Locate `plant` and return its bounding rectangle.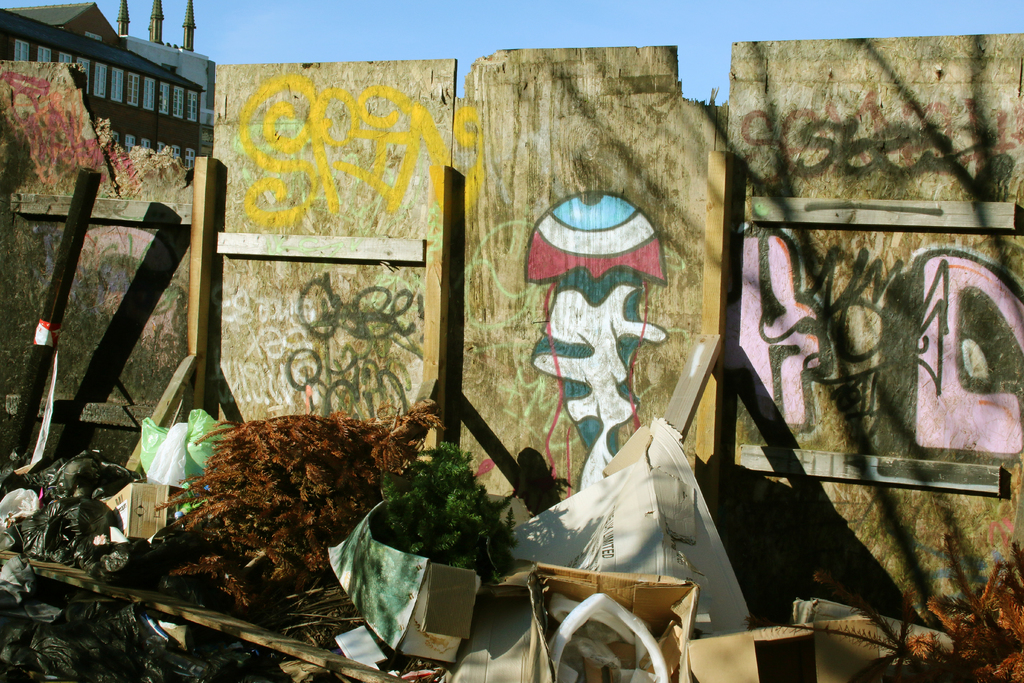
(159, 397, 458, 657).
